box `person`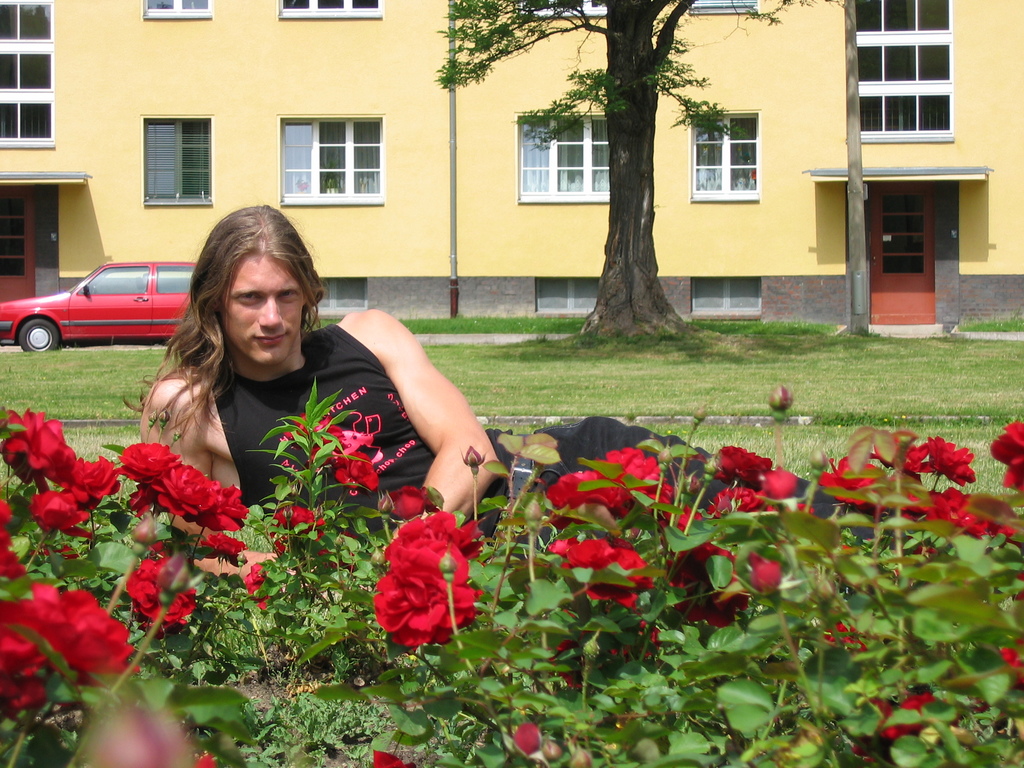
locate(140, 203, 918, 579)
